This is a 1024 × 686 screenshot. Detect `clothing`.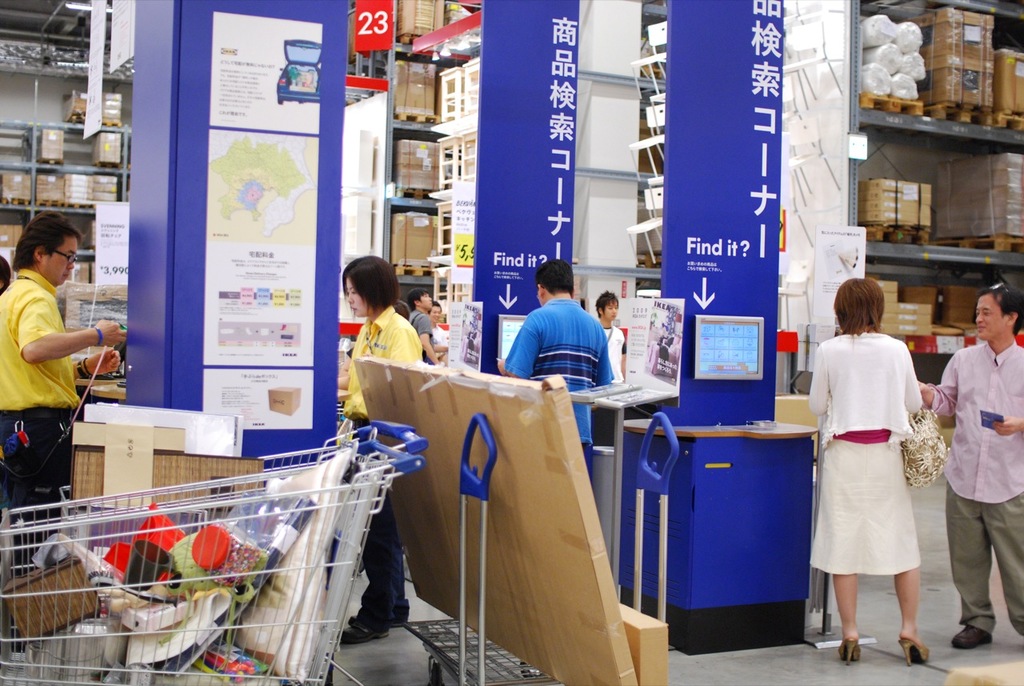
(left=810, top=326, right=924, bottom=578).
